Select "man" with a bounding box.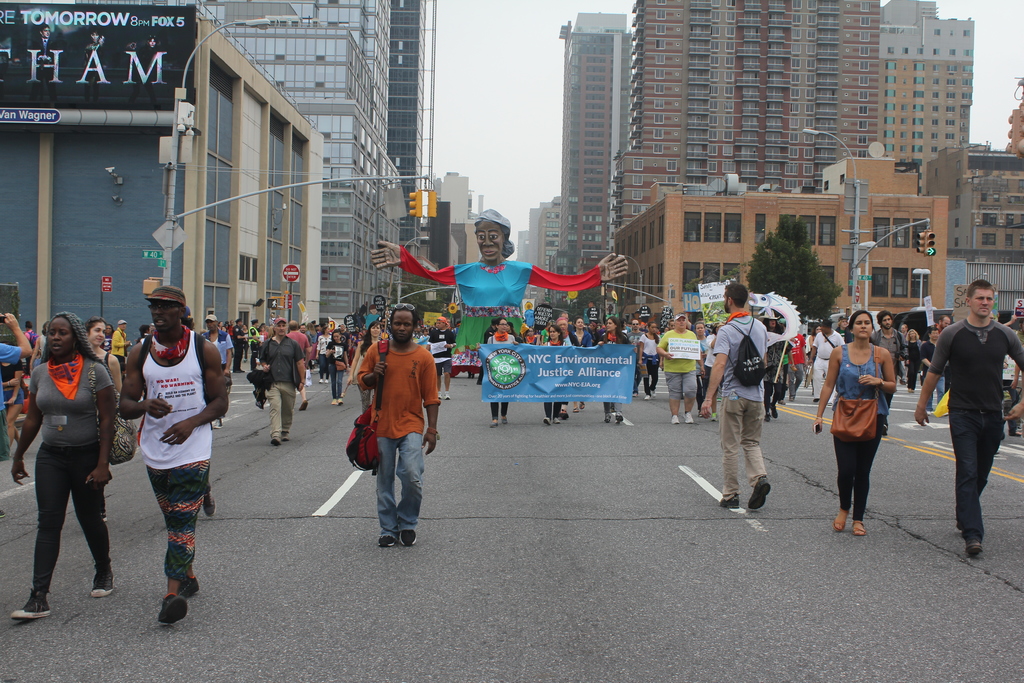
[left=286, top=320, right=314, bottom=408].
